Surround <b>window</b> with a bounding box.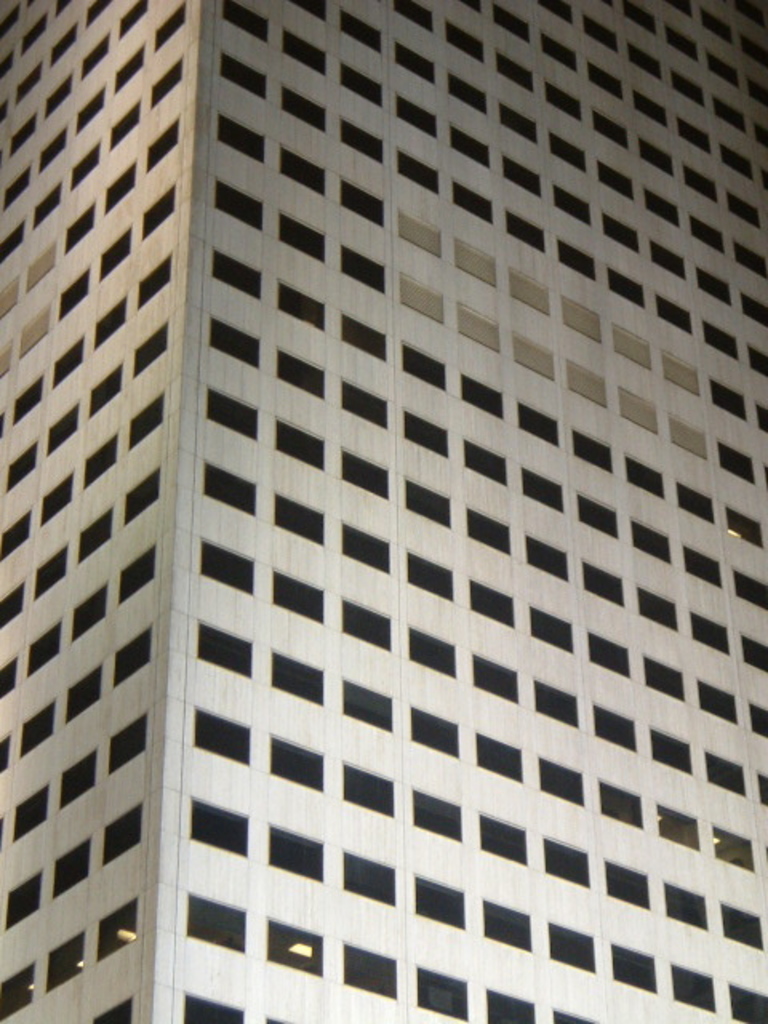
{"x1": 482, "y1": 989, "x2": 536, "y2": 1022}.
